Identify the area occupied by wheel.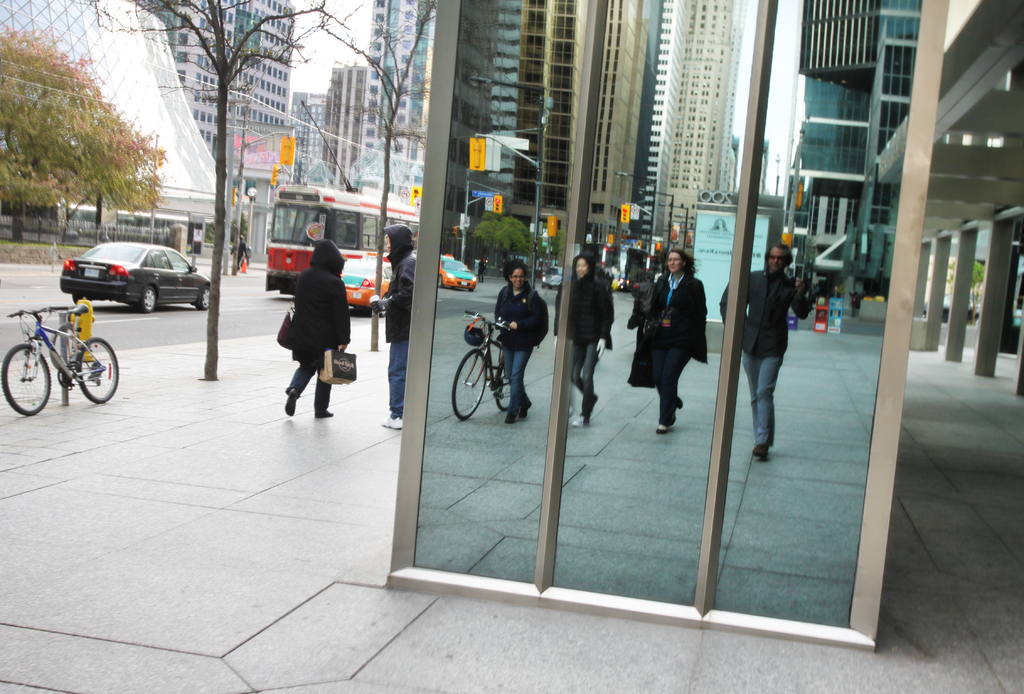
Area: l=79, t=336, r=118, b=404.
